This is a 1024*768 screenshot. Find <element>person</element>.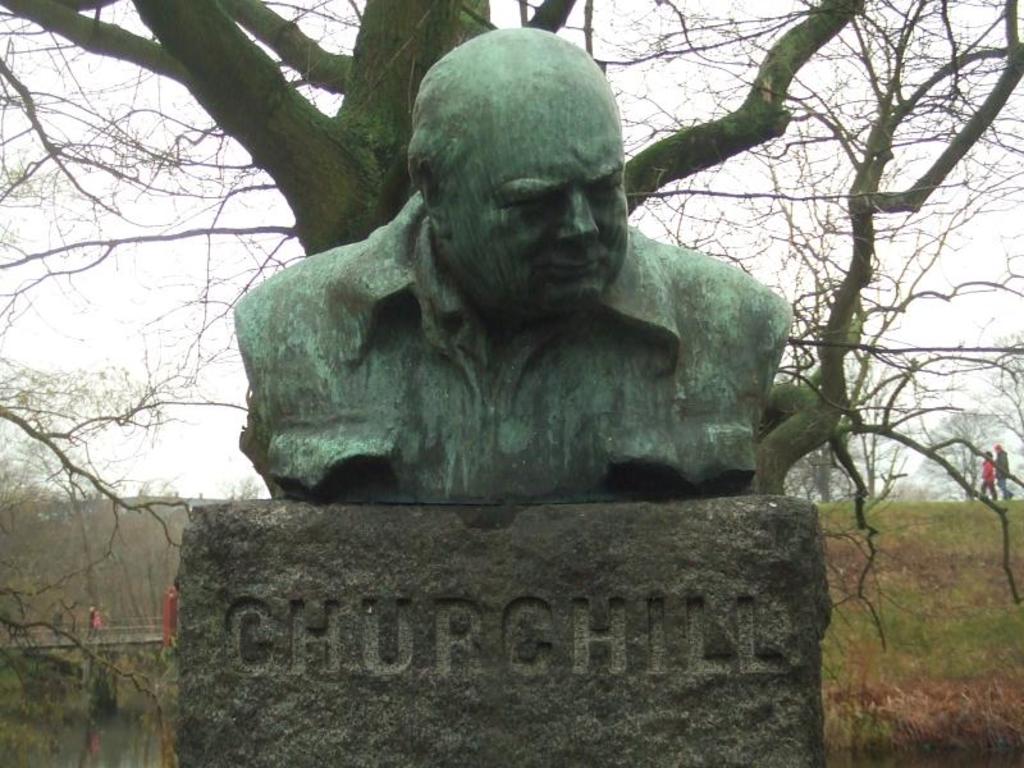
Bounding box: (x1=993, y1=443, x2=1015, y2=500).
